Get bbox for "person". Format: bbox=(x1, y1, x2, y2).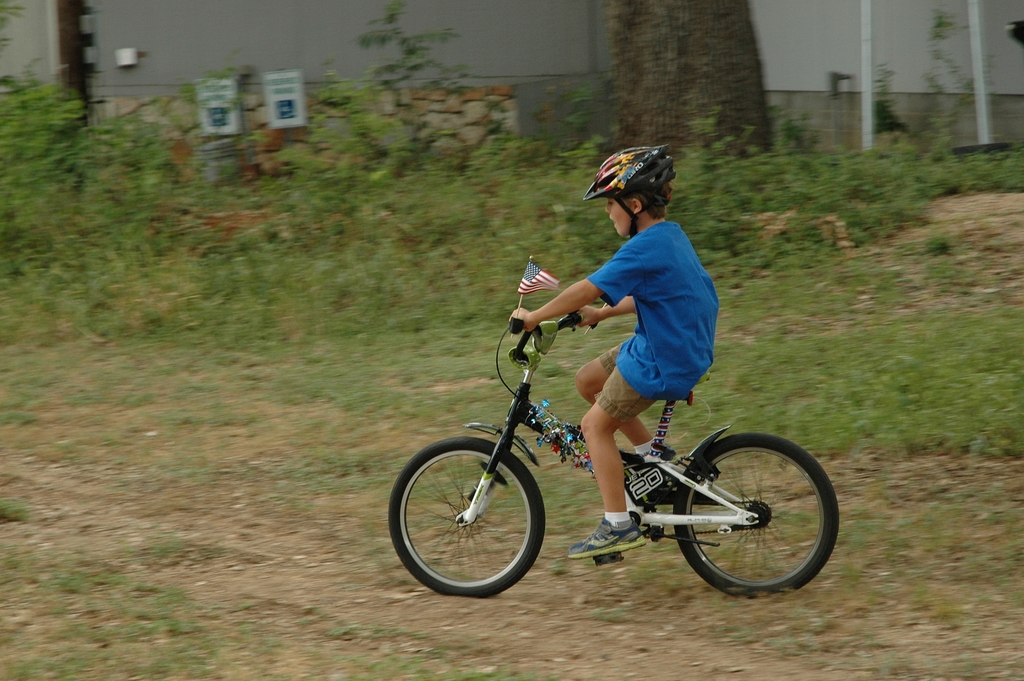
bbox=(506, 147, 720, 561).
